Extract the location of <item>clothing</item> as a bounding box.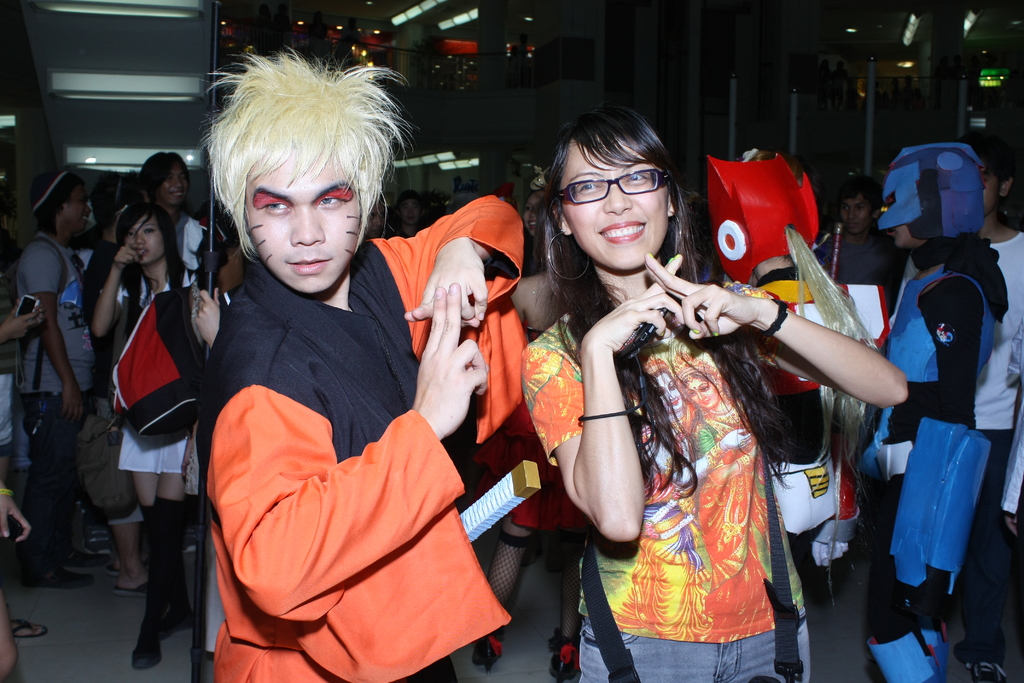
(x1=746, y1=265, x2=895, y2=541).
